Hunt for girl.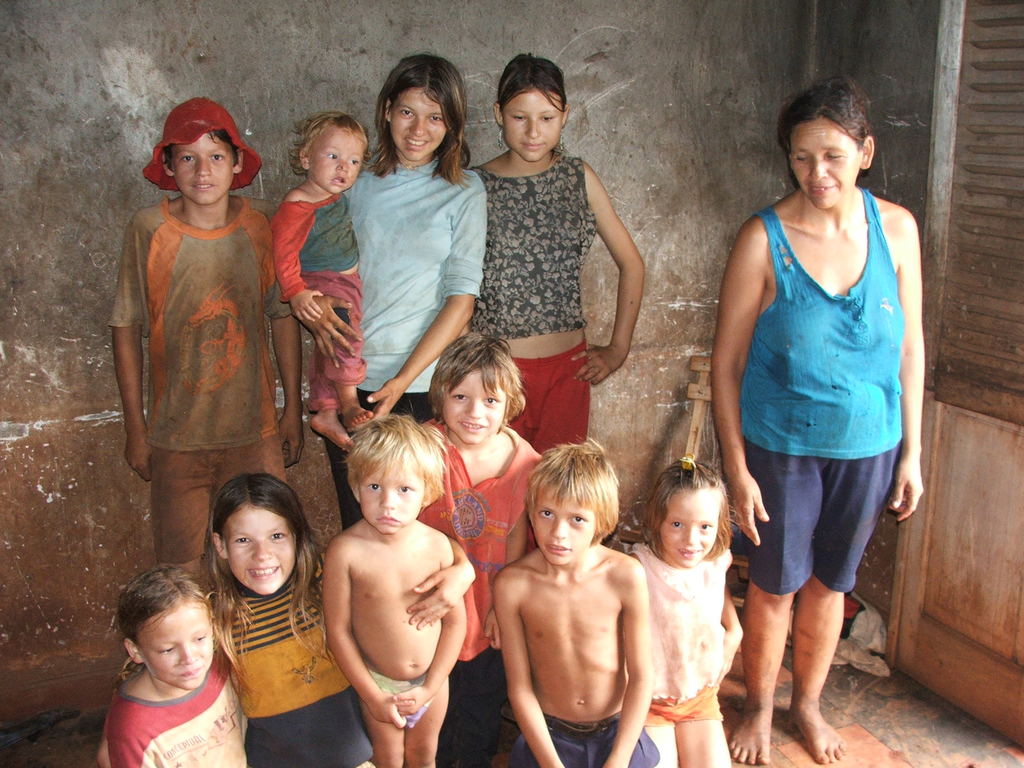
Hunted down at (left=96, top=472, right=477, bottom=767).
